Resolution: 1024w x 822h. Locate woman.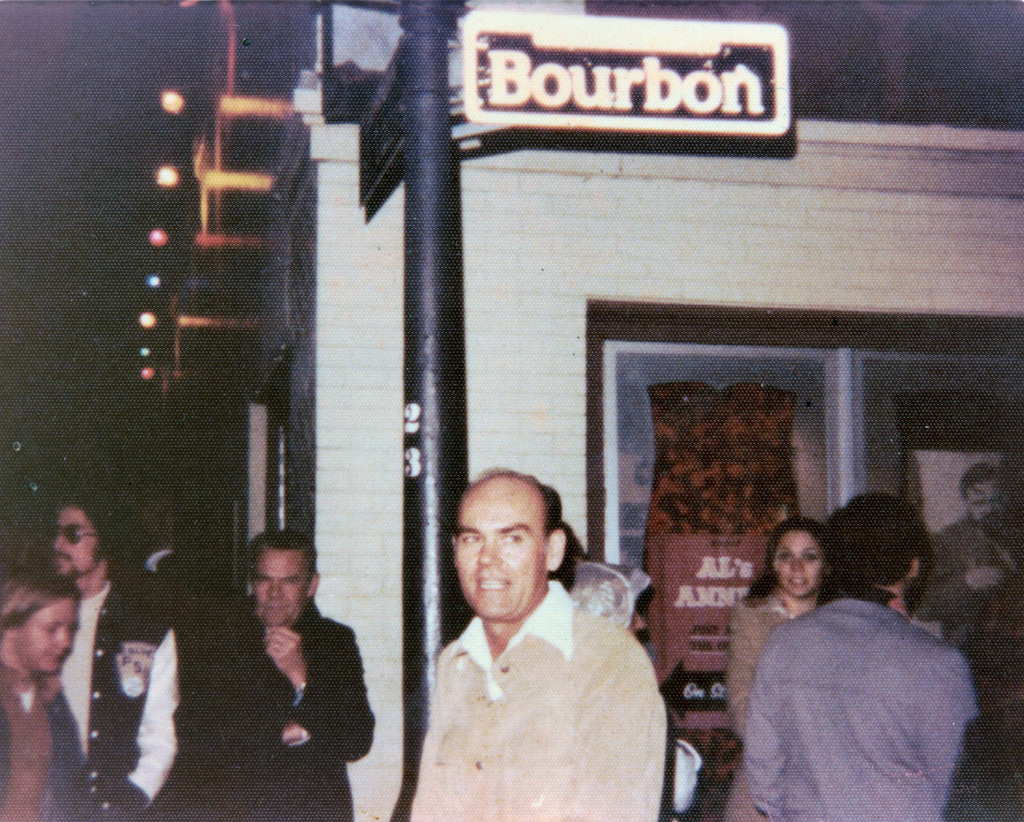
<box>0,563,102,821</box>.
